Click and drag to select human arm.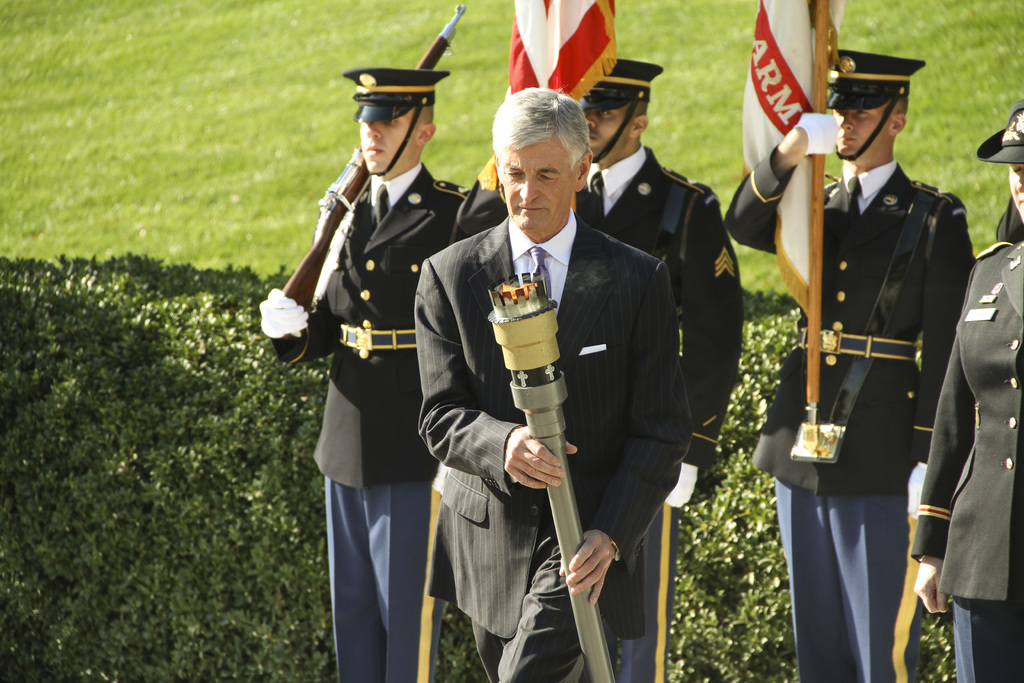
Selection: <box>912,252,980,620</box>.
